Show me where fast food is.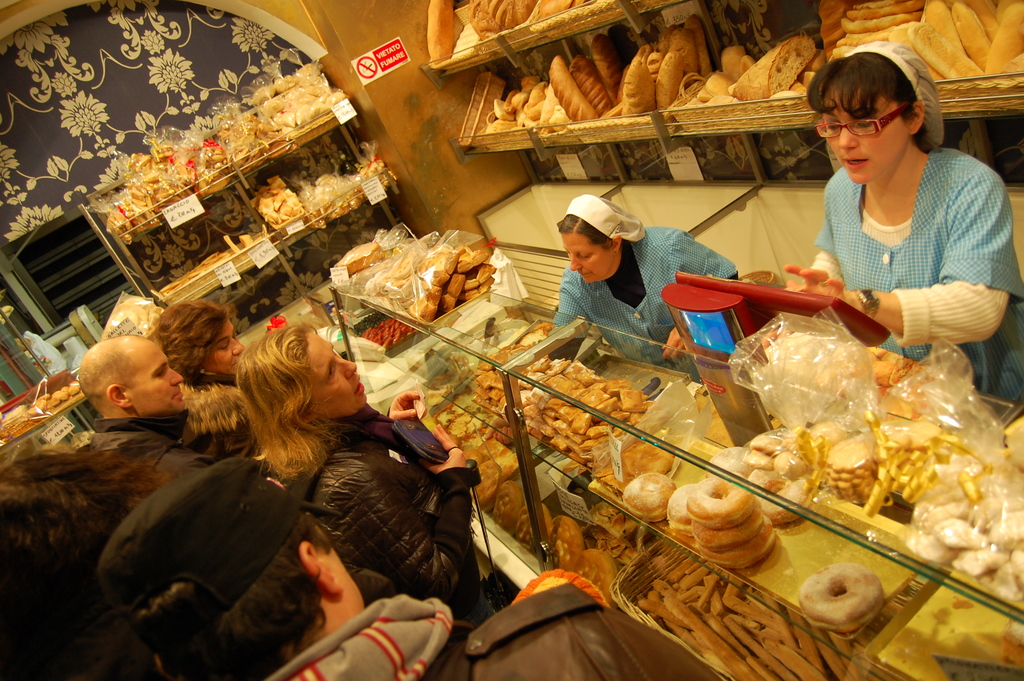
fast food is at select_region(594, 35, 623, 103).
